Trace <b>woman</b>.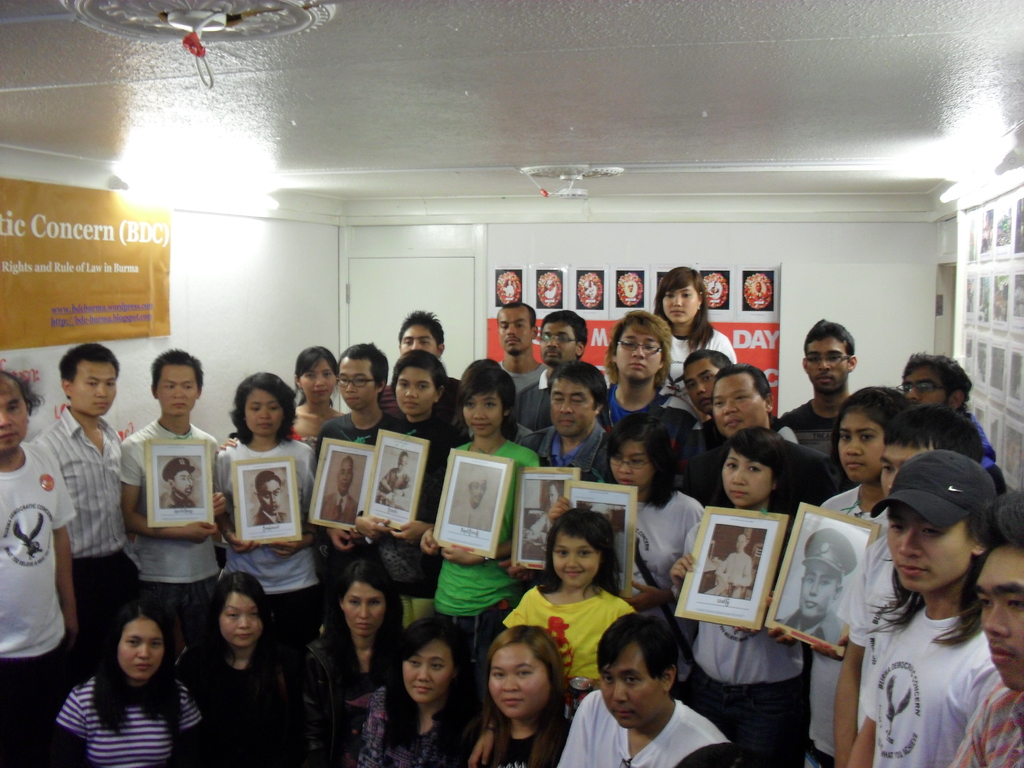
Traced to x1=419 y1=358 x2=546 y2=669.
